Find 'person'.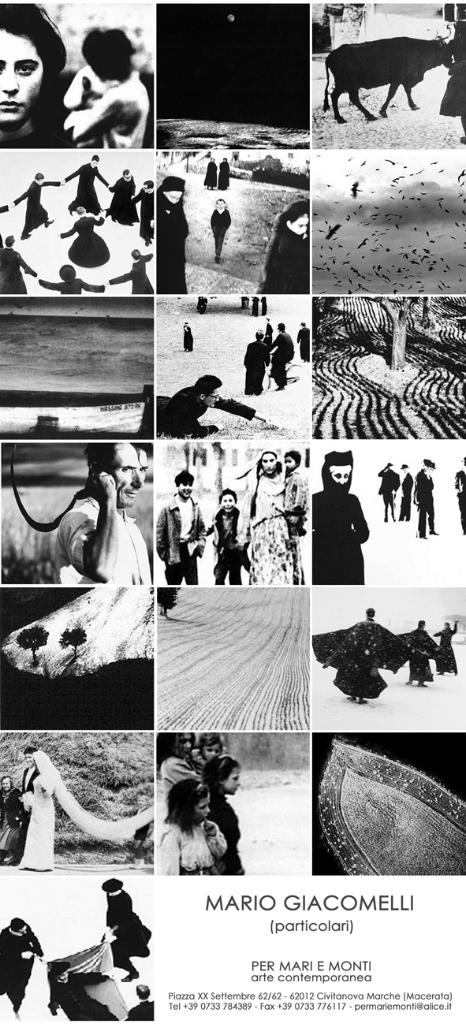
295,318,311,367.
